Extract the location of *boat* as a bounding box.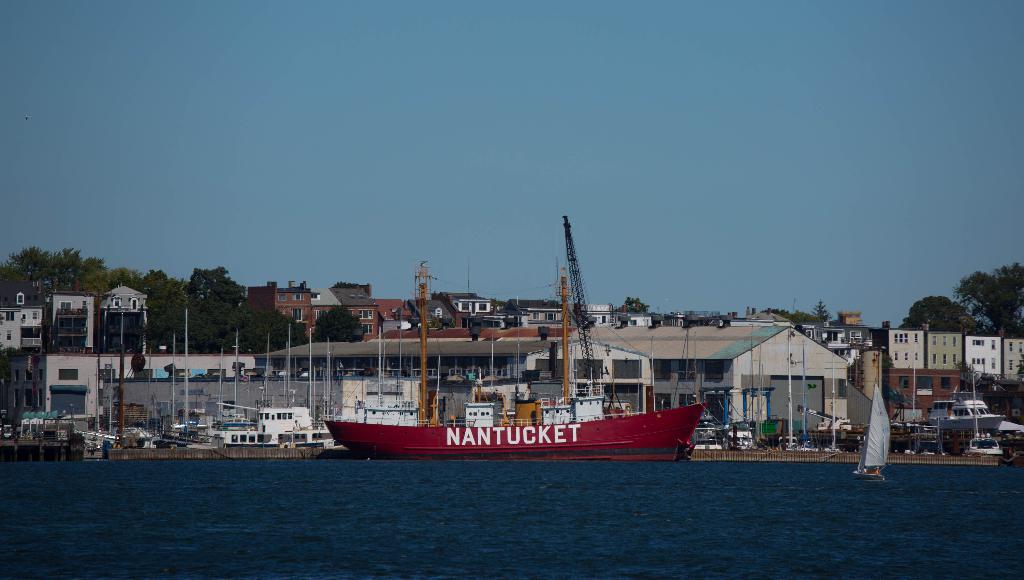
(850,382,891,486).
